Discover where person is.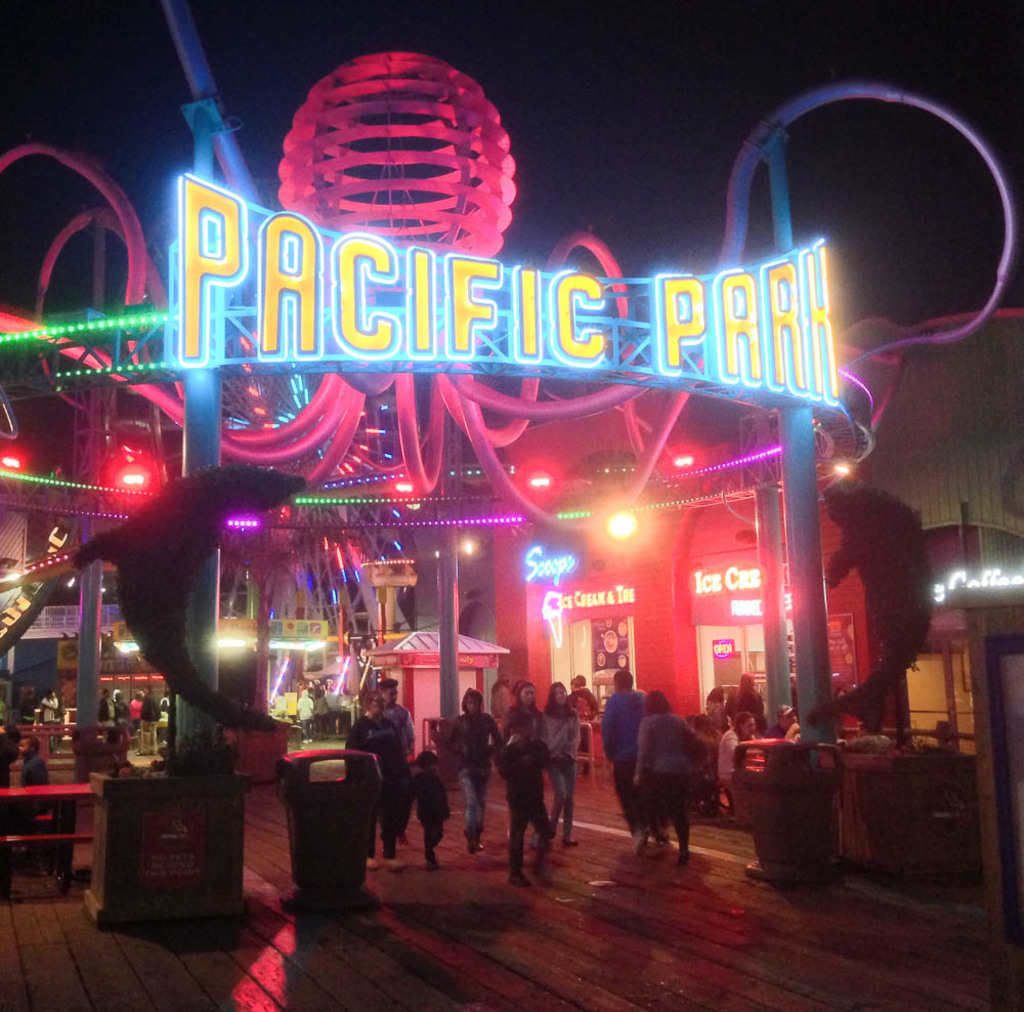
Discovered at [18,733,51,783].
